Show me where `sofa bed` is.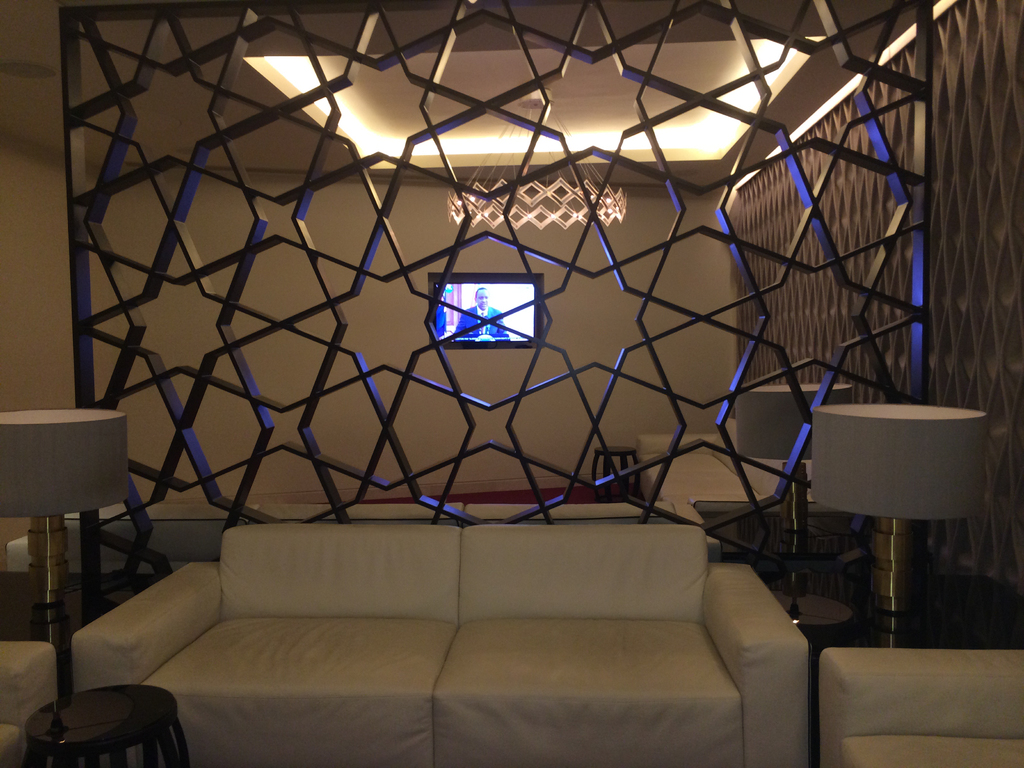
`sofa bed` is at detection(812, 646, 1023, 767).
